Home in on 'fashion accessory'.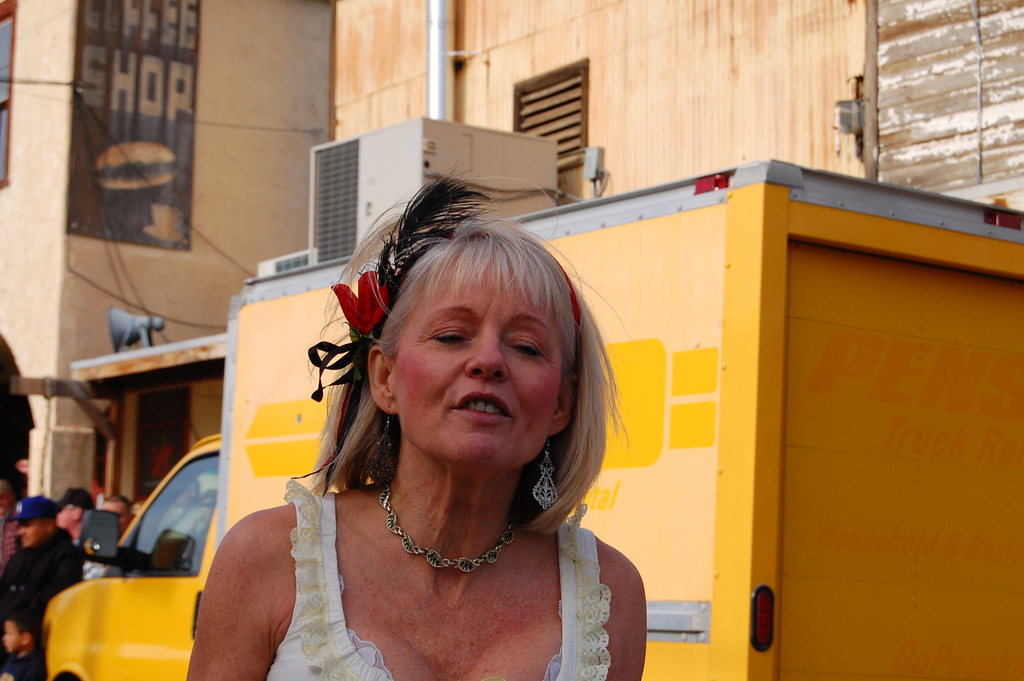
Homed in at {"left": 376, "top": 484, "right": 516, "bottom": 578}.
